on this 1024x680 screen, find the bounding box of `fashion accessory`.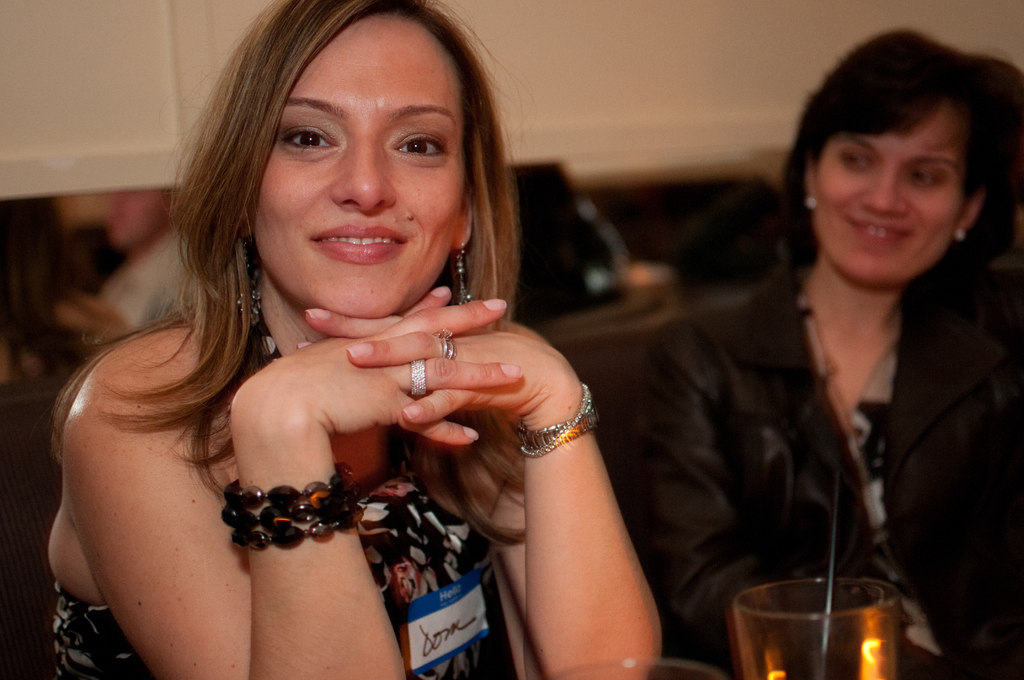
Bounding box: (x1=438, y1=323, x2=460, y2=350).
